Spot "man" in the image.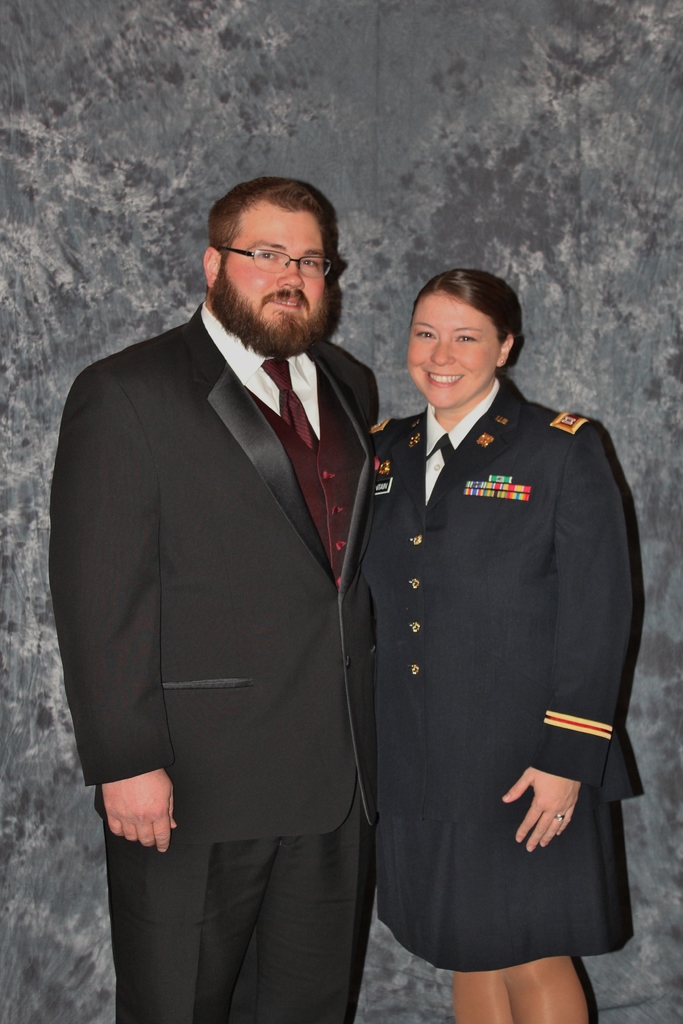
"man" found at <bbox>53, 156, 415, 1016</bbox>.
